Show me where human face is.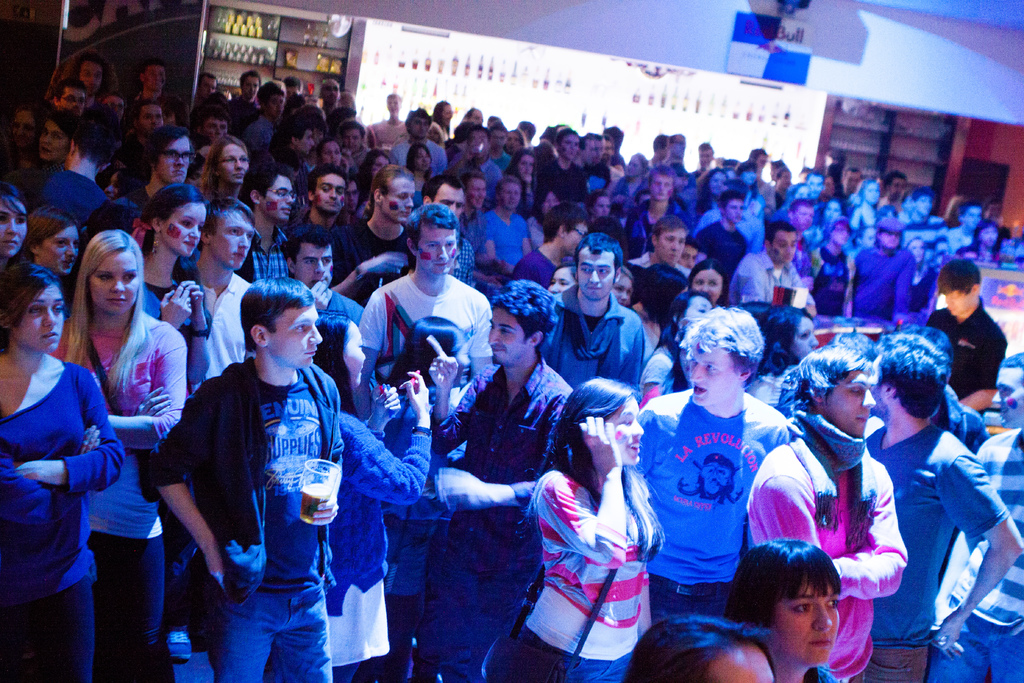
human face is at box=[541, 192, 559, 211].
